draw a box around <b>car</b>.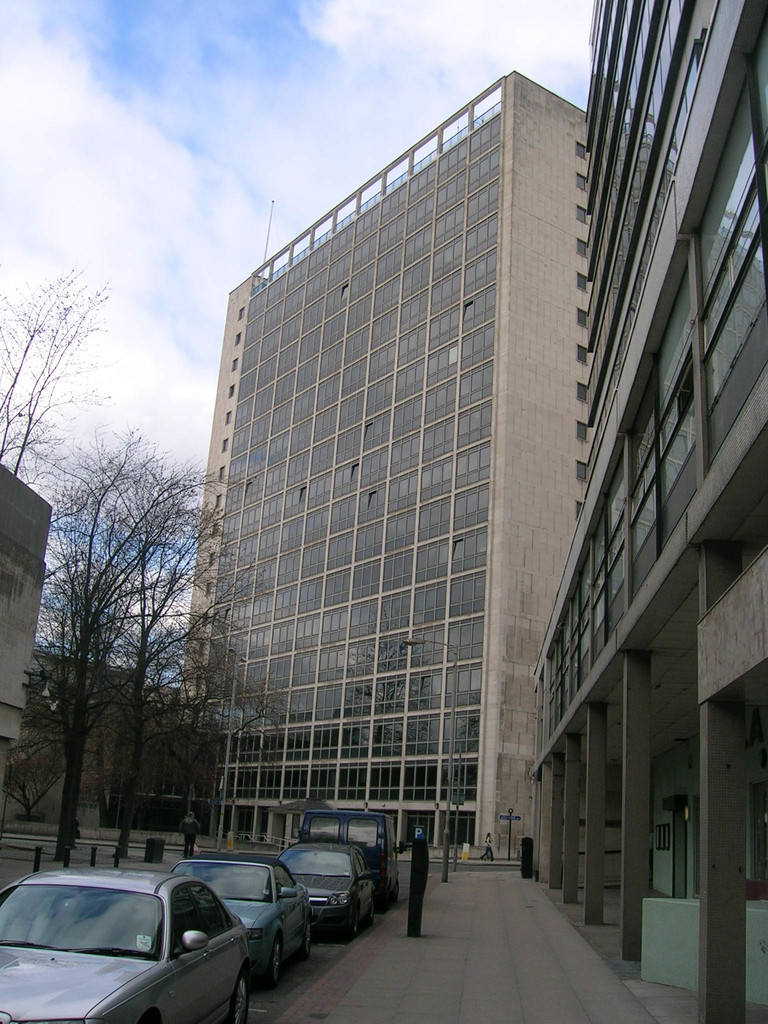
select_region(166, 851, 318, 991).
